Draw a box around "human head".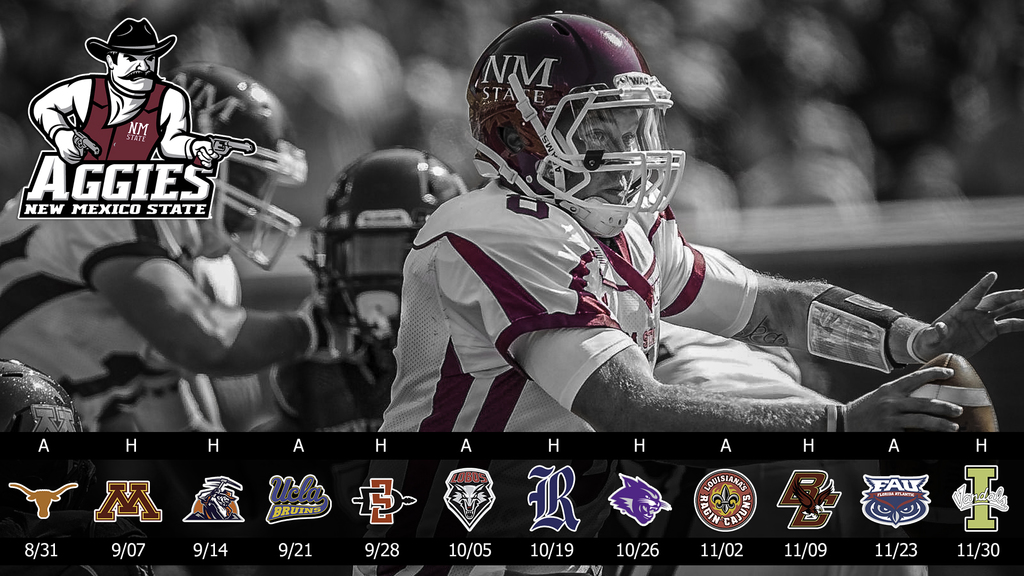
(168, 56, 309, 228).
